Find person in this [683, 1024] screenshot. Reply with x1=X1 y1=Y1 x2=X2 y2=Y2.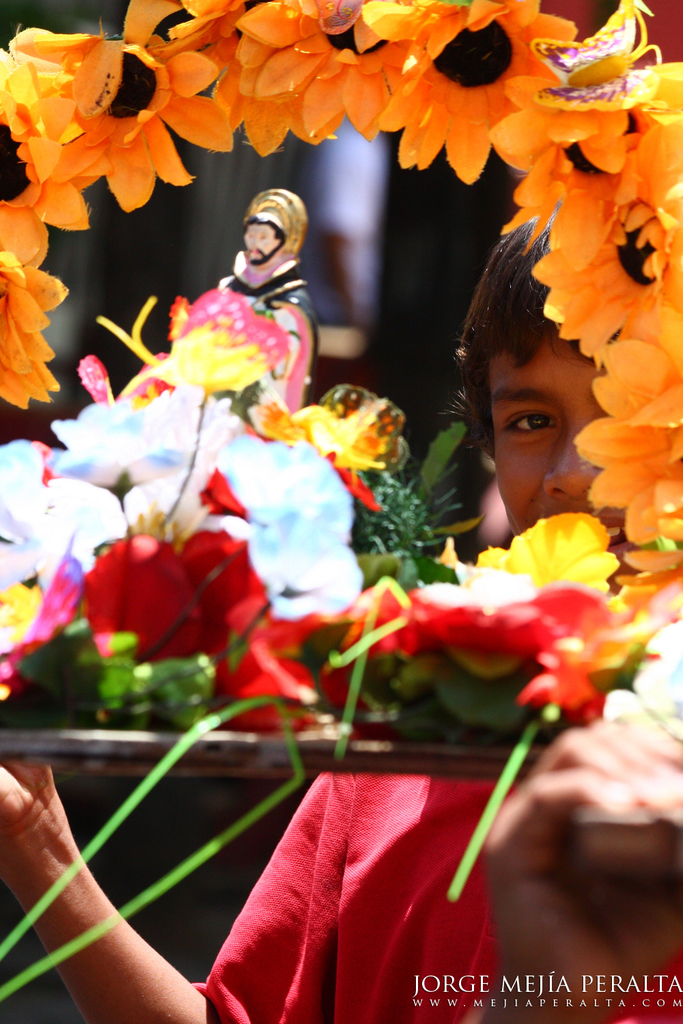
x1=0 y1=202 x2=682 y2=1023.
